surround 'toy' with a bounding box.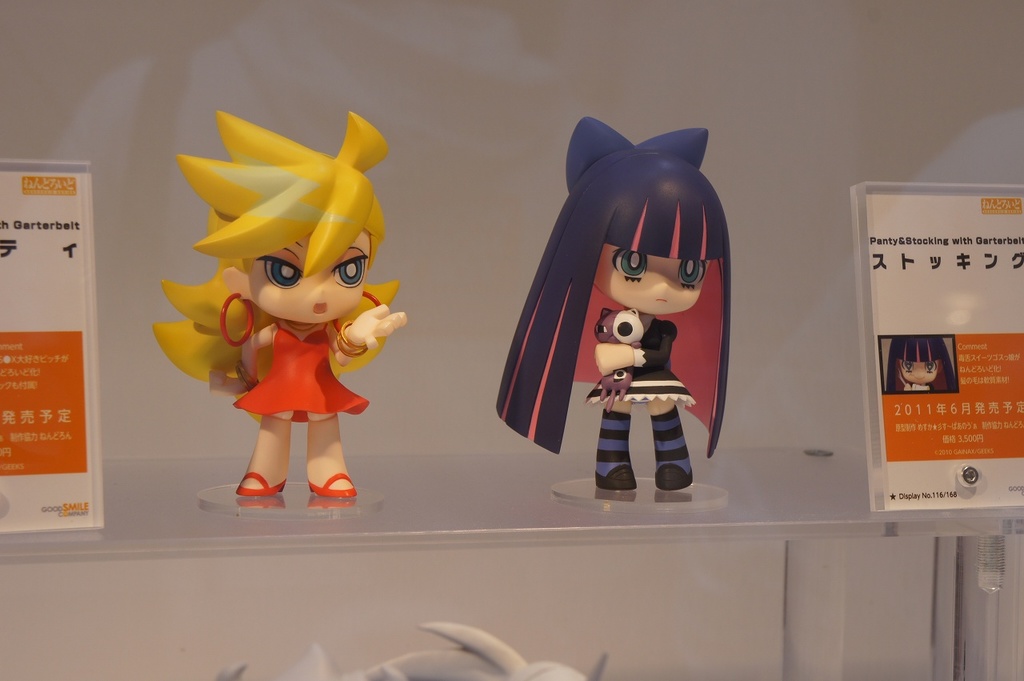
(left=475, top=100, right=734, bottom=532).
